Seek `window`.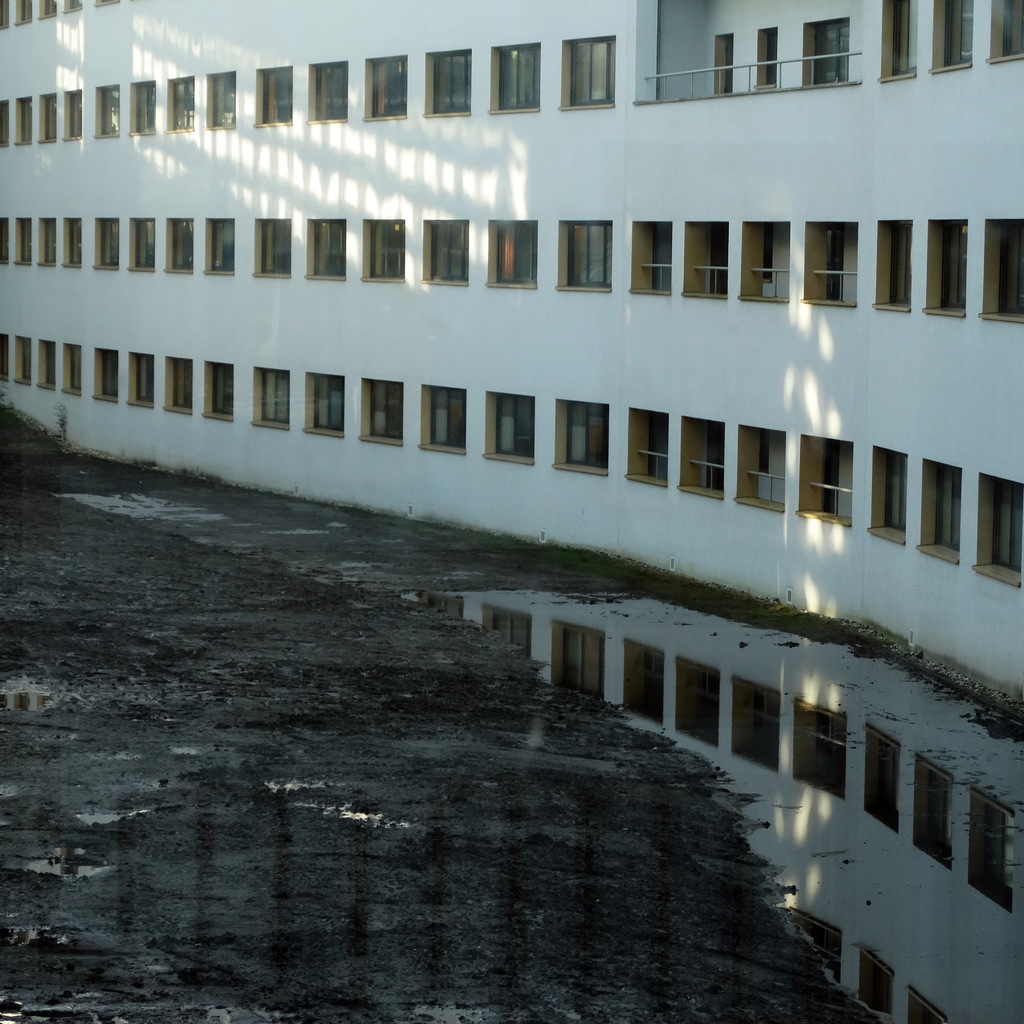
<box>698,424,723,492</box>.
